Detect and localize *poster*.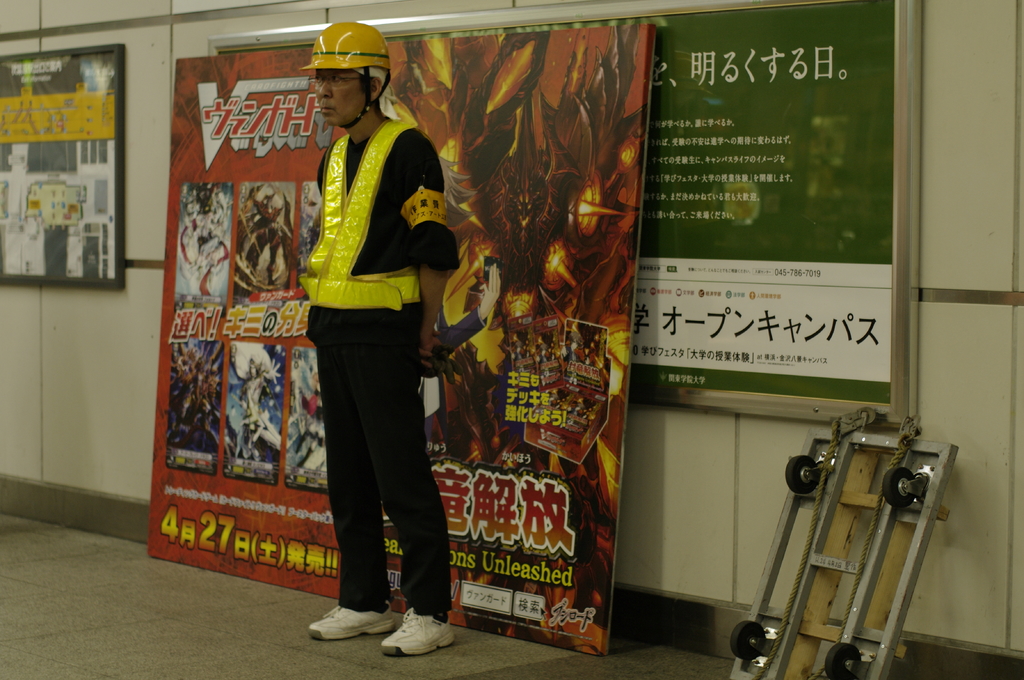
Localized at <box>641,0,899,403</box>.
